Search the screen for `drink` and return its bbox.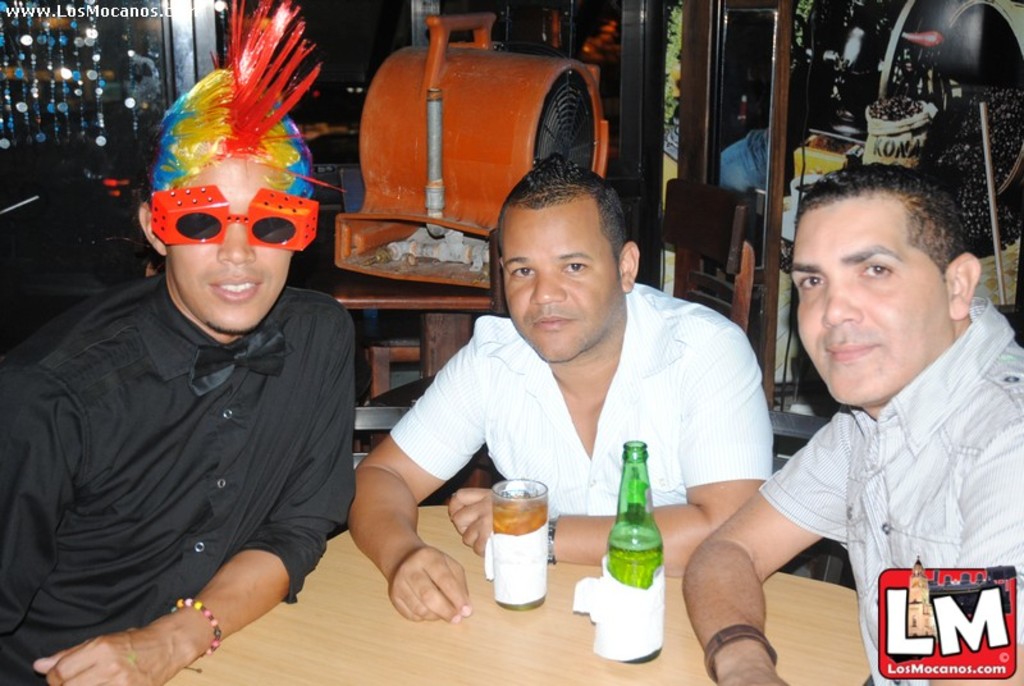
Found: (476, 485, 547, 619).
